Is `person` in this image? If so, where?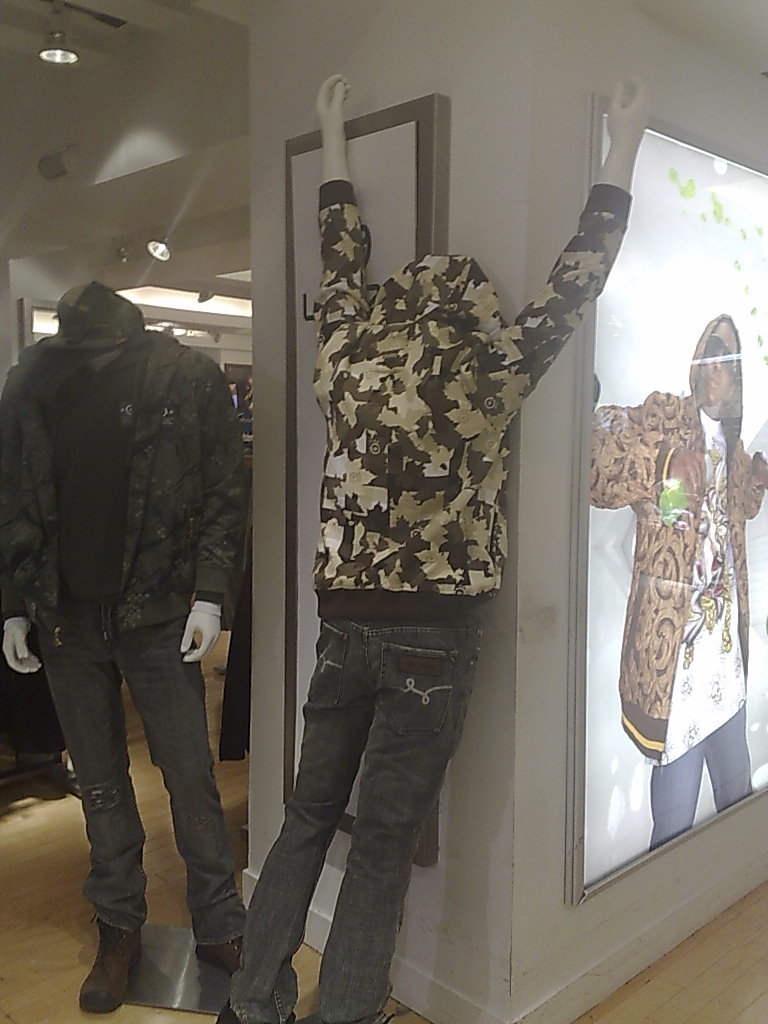
Yes, at bbox(214, 74, 648, 1023).
